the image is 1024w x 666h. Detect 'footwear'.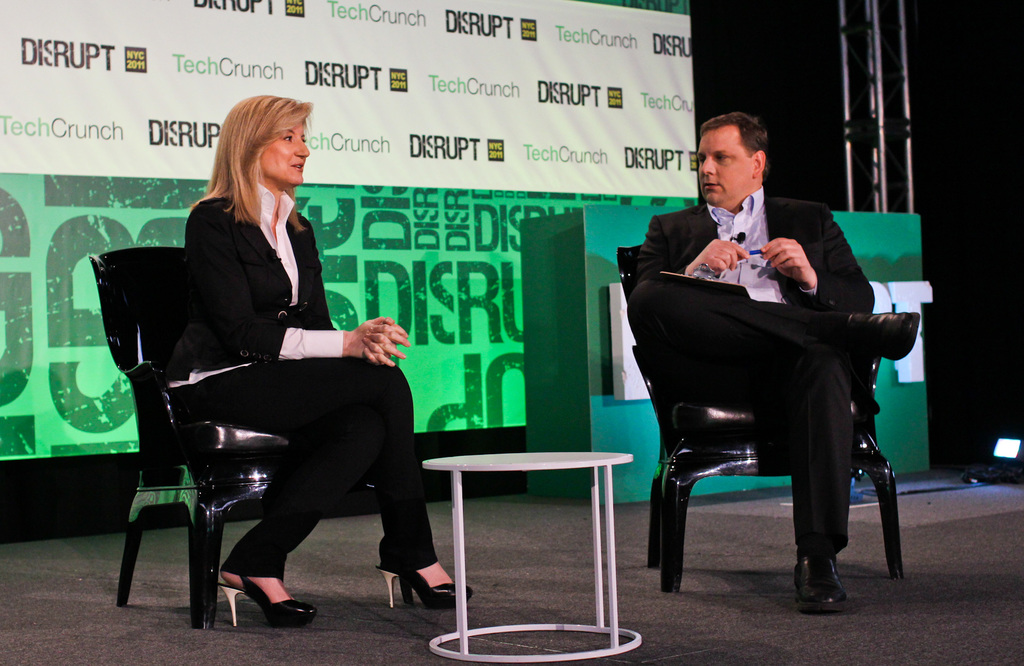
Detection: x1=794, y1=551, x2=853, y2=616.
